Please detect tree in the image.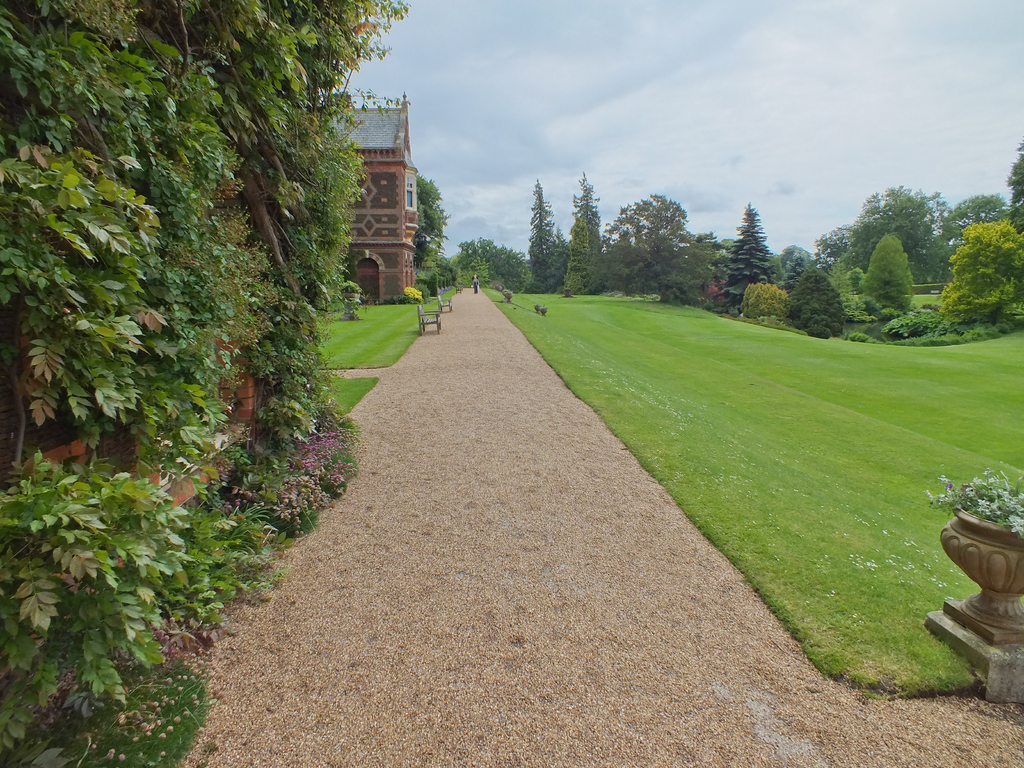
564,175,607,304.
